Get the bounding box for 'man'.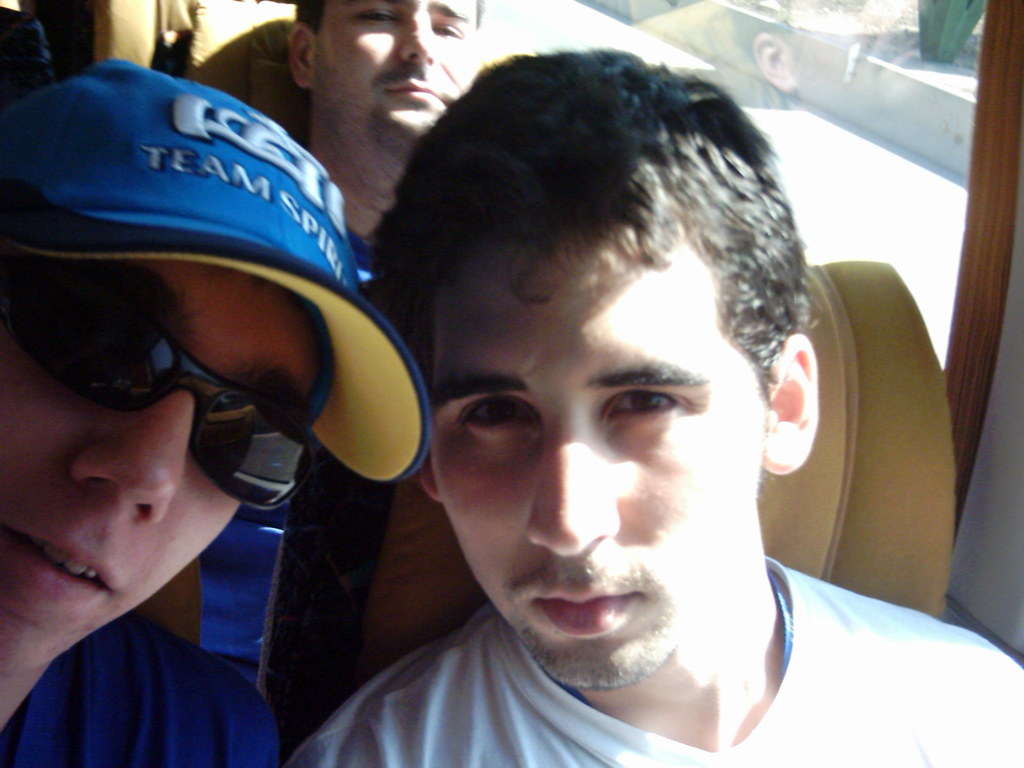
265, 19, 970, 767.
